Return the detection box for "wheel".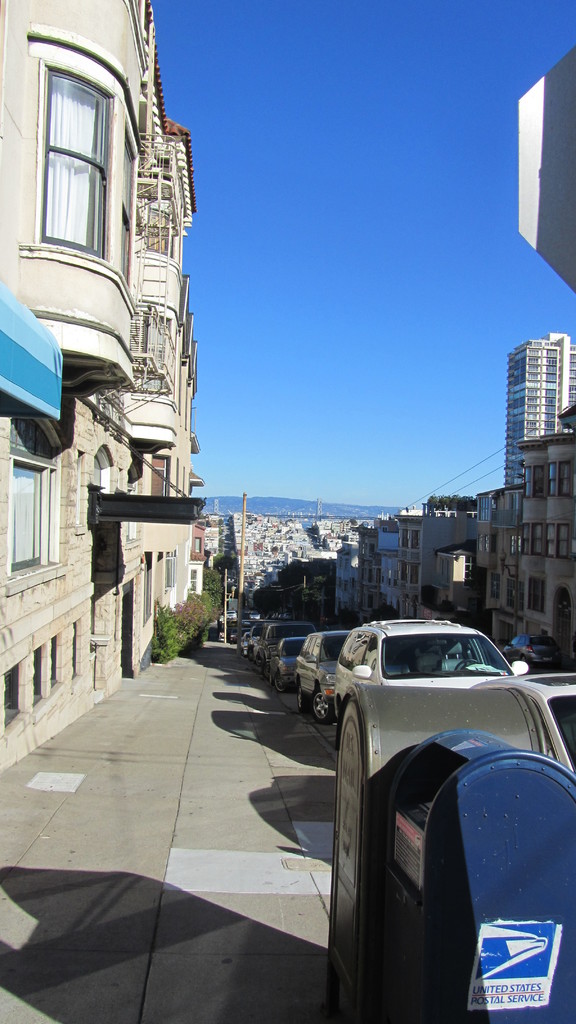
detection(277, 678, 282, 693).
